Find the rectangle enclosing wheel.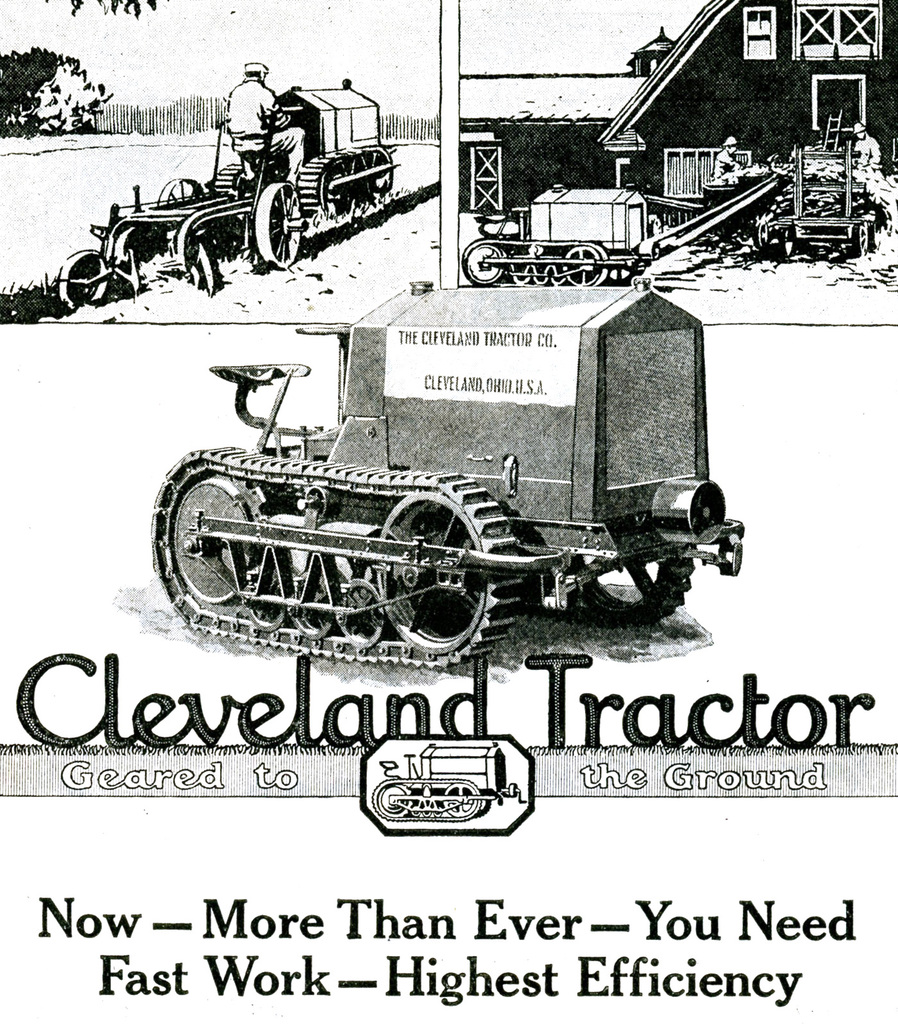
crop(338, 151, 371, 199).
